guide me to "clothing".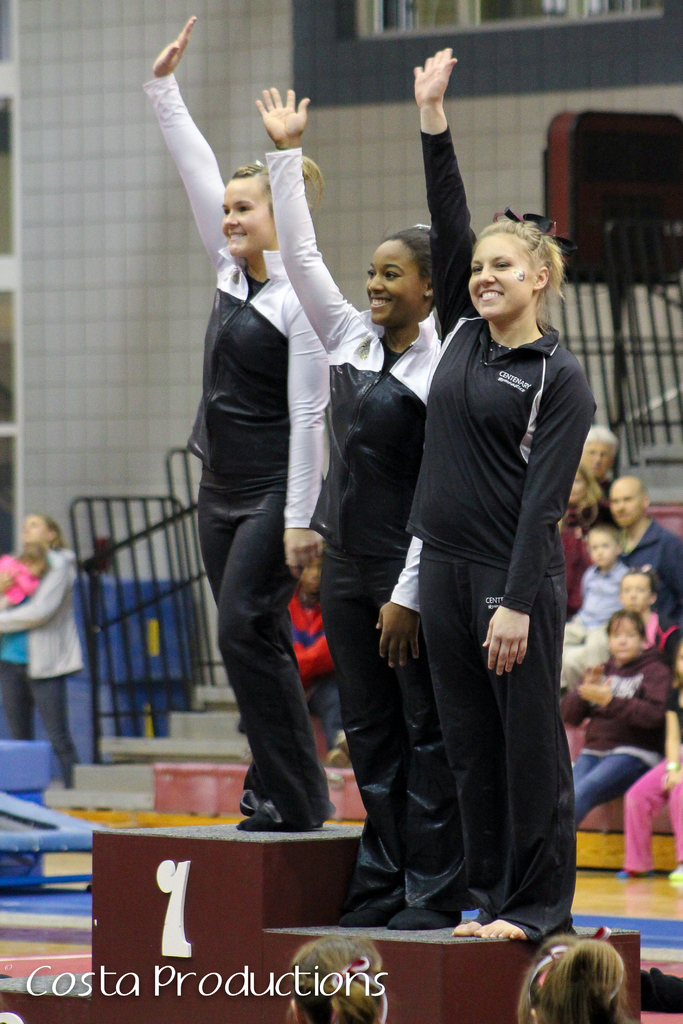
Guidance: <box>558,554,632,686</box>.
